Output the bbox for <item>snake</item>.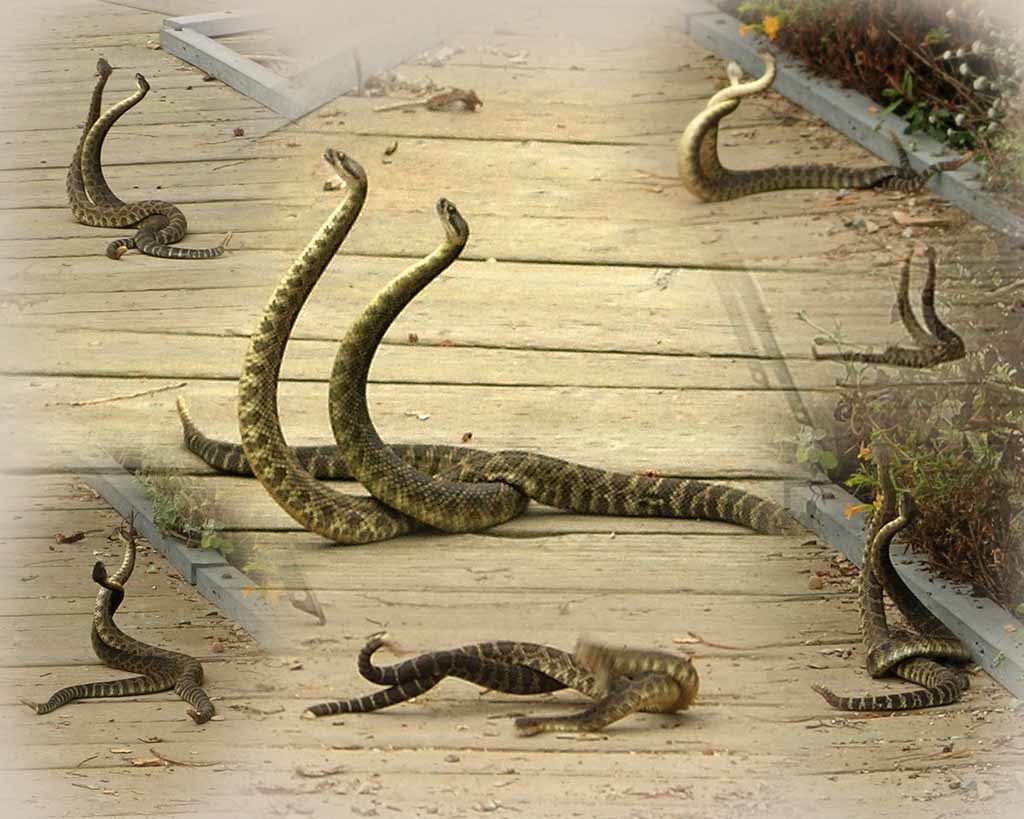
l=71, t=59, r=231, b=261.
